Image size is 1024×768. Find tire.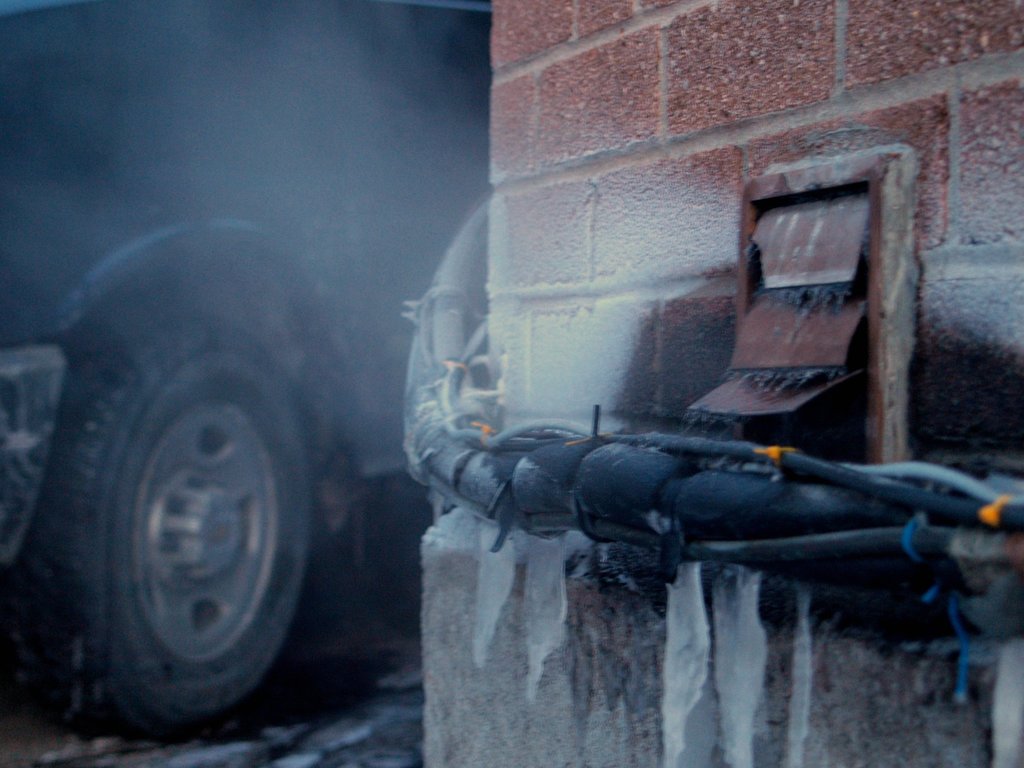
[x1=38, y1=248, x2=351, y2=724].
